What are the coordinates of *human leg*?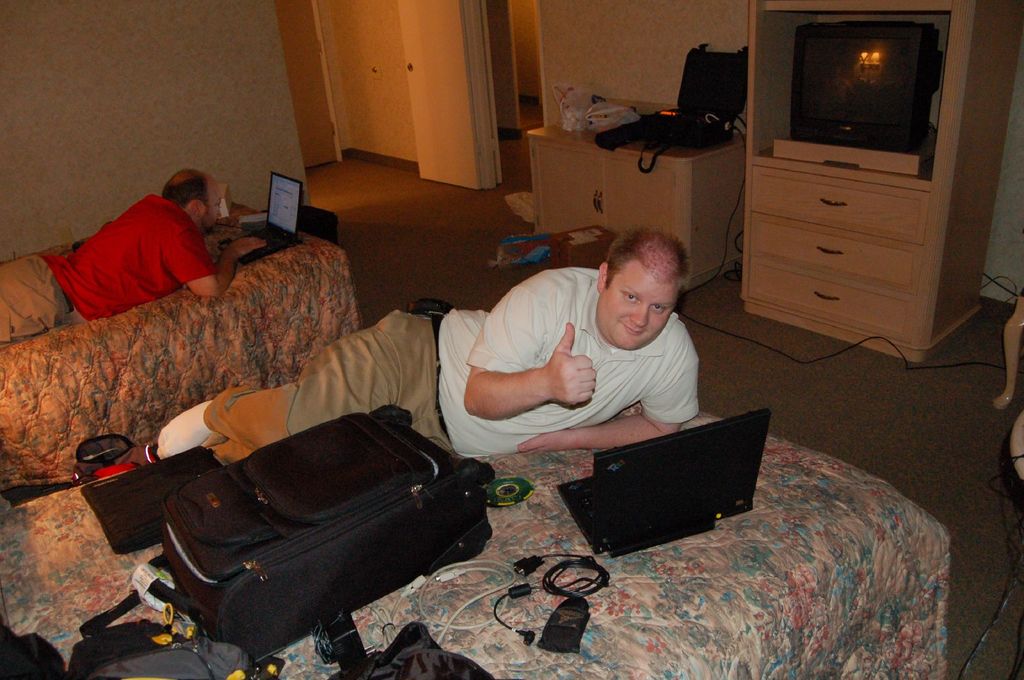
rect(153, 325, 396, 459).
